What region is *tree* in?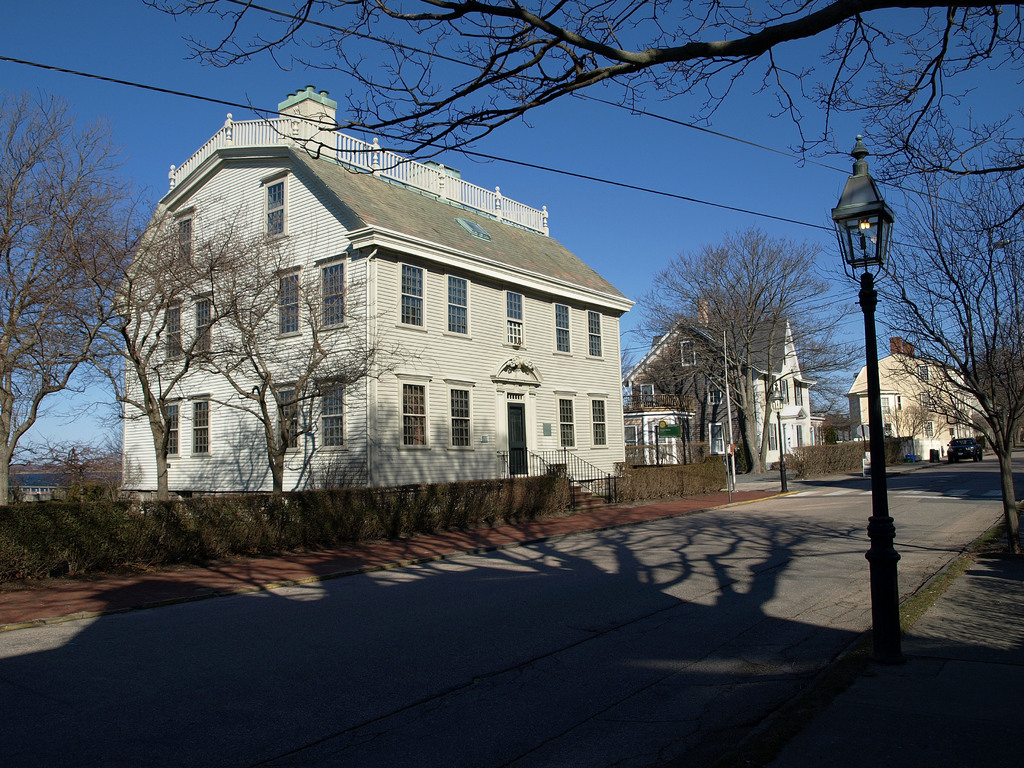
0/81/165/511.
